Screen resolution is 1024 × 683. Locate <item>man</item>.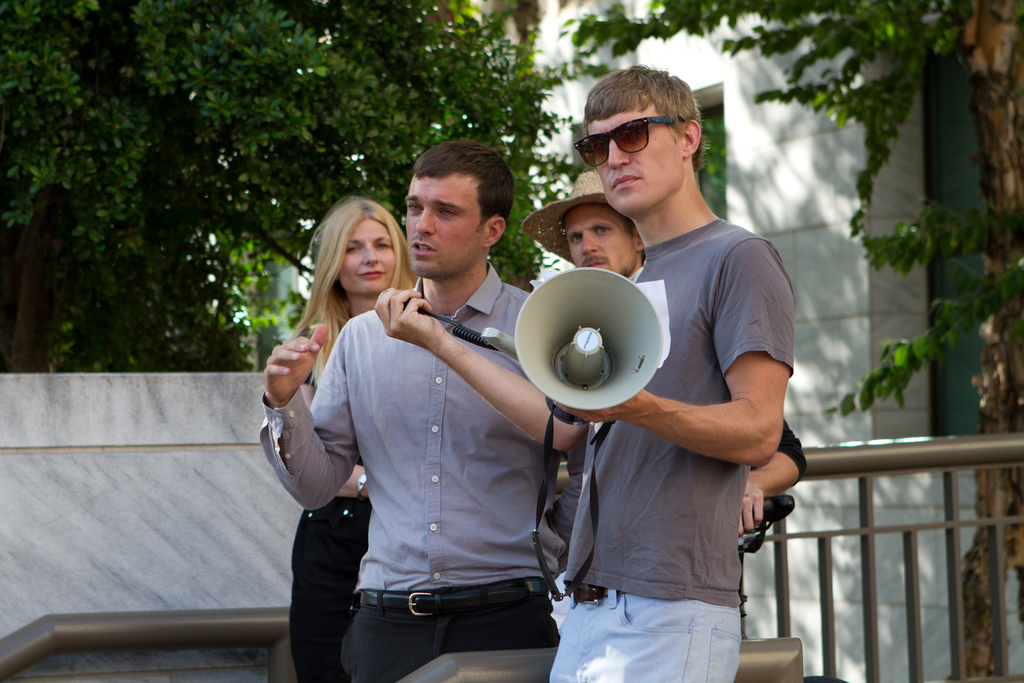
314, 154, 569, 669.
